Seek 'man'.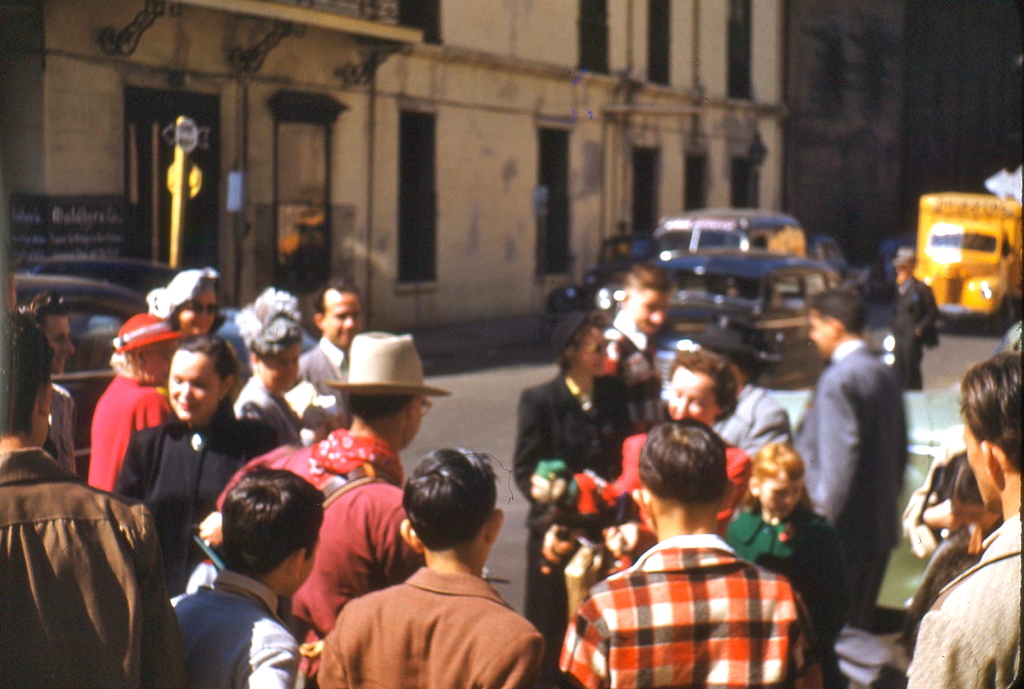
bbox=[10, 295, 72, 489].
